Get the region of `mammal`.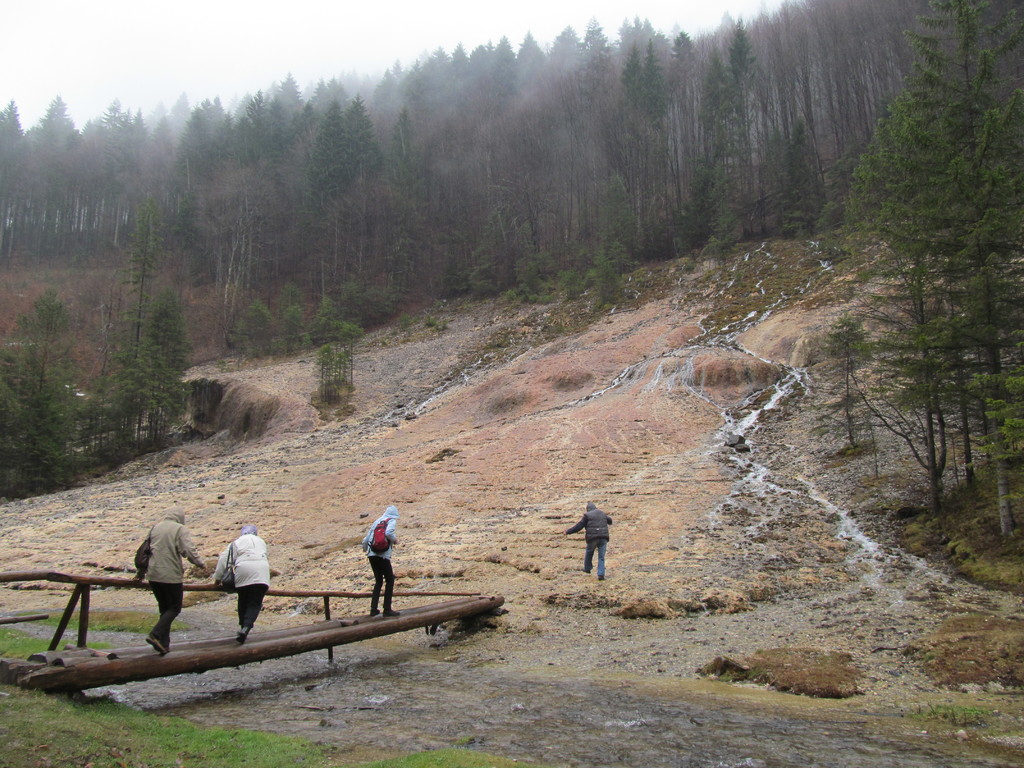
bbox=(359, 504, 403, 614).
